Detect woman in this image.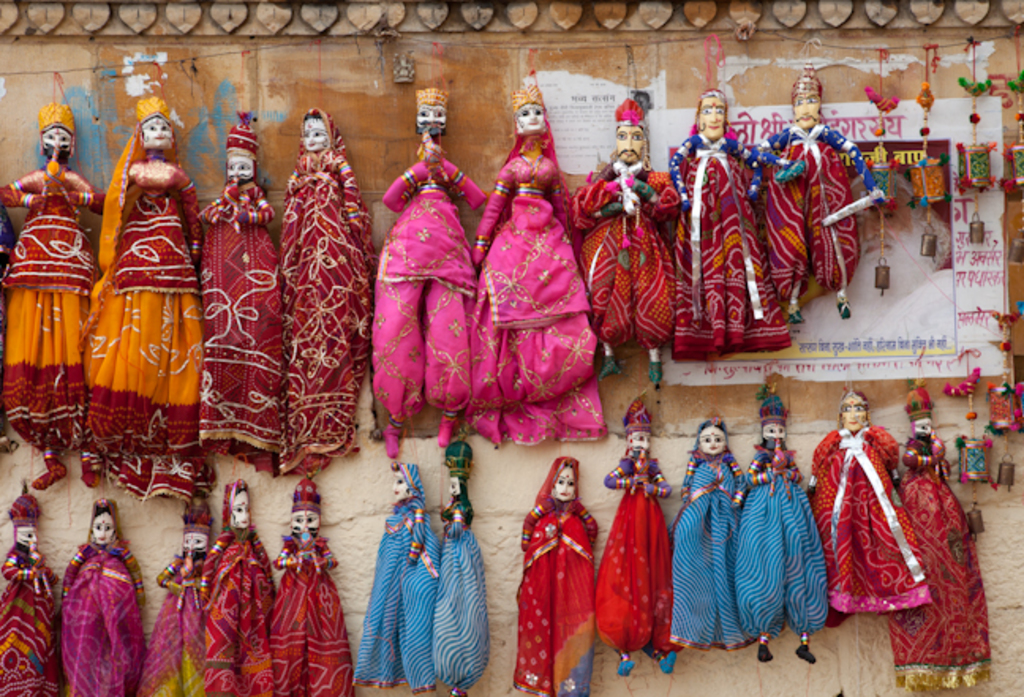
Detection: pyautogui.locateOnScreen(201, 485, 275, 695).
